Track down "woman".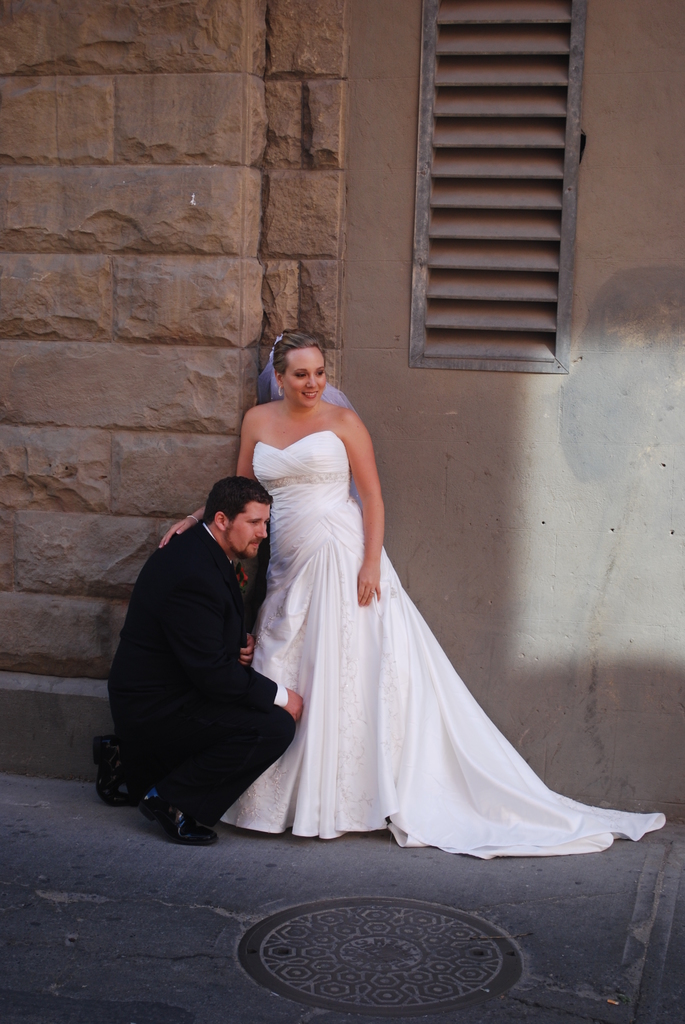
Tracked to 162:333:668:858.
